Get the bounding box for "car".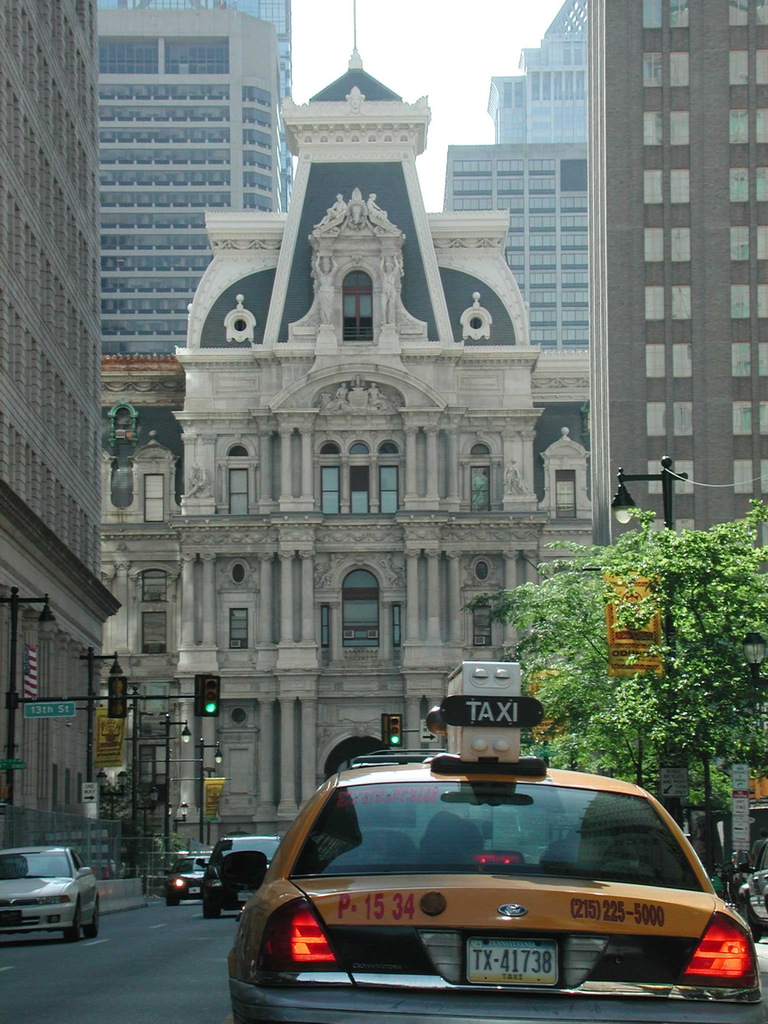
<bbox>164, 852, 211, 905</bbox>.
